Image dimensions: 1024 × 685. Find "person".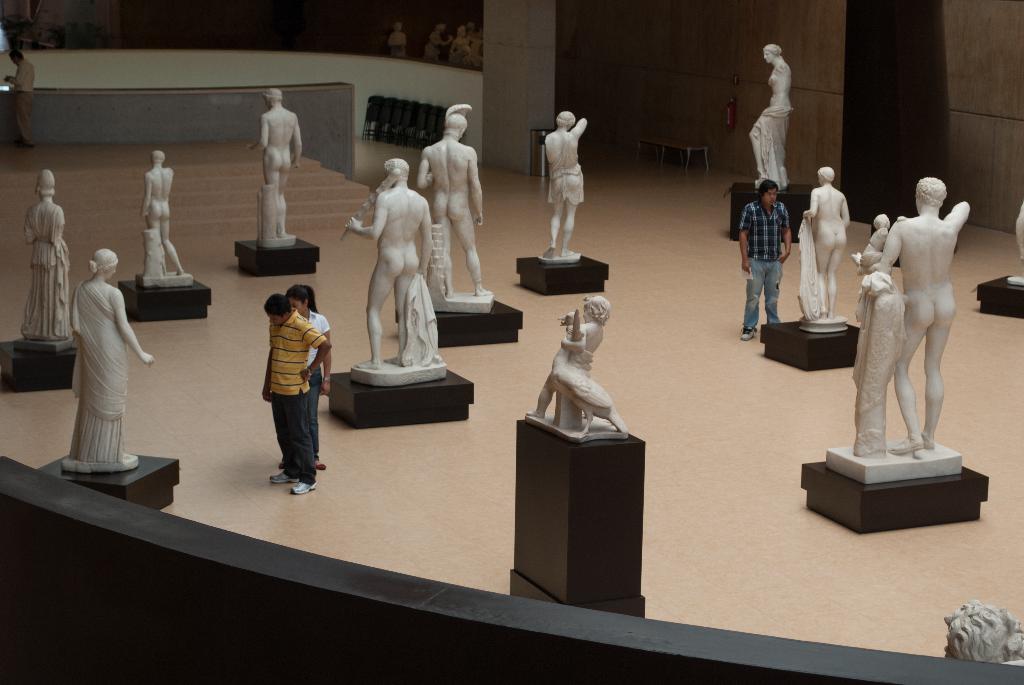
(339, 156, 436, 372).
